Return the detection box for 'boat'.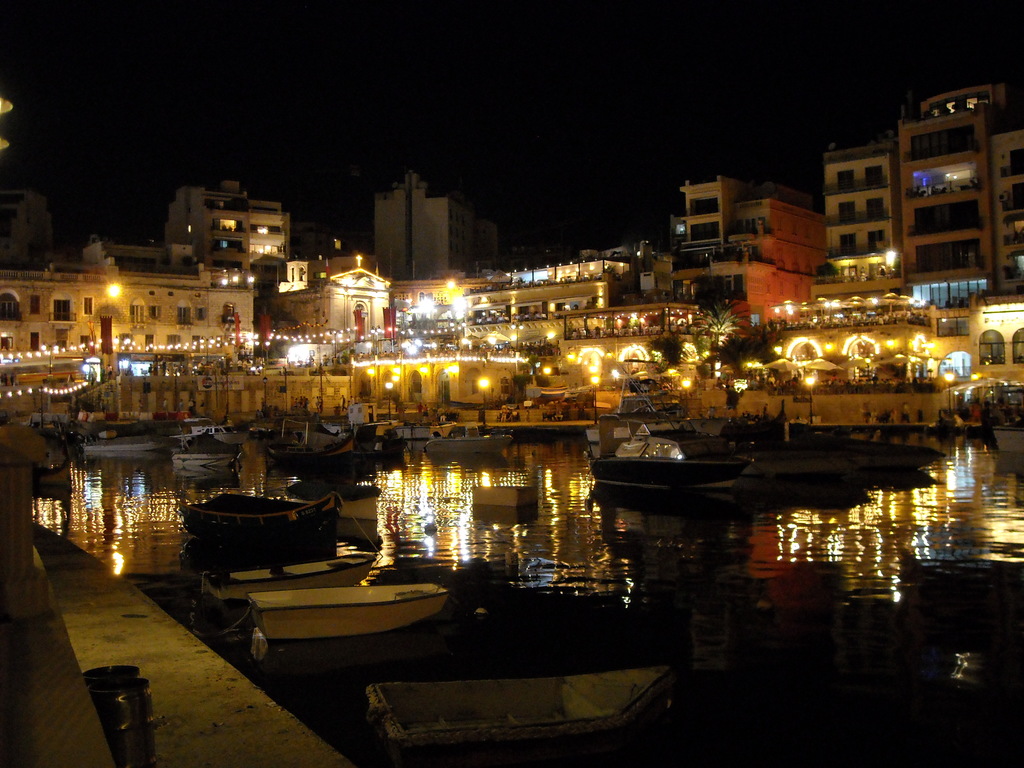
x1=593 y1=438 x2=748 y2=502.
